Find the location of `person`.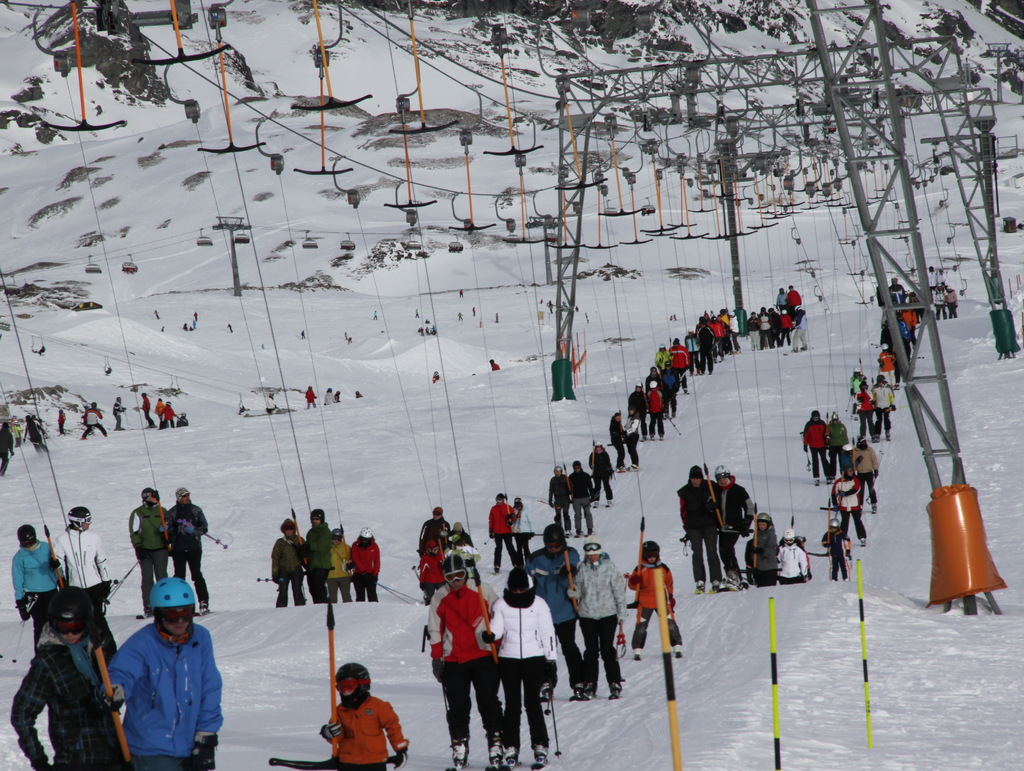
Location: bbox(104, 363, 111, 376).
